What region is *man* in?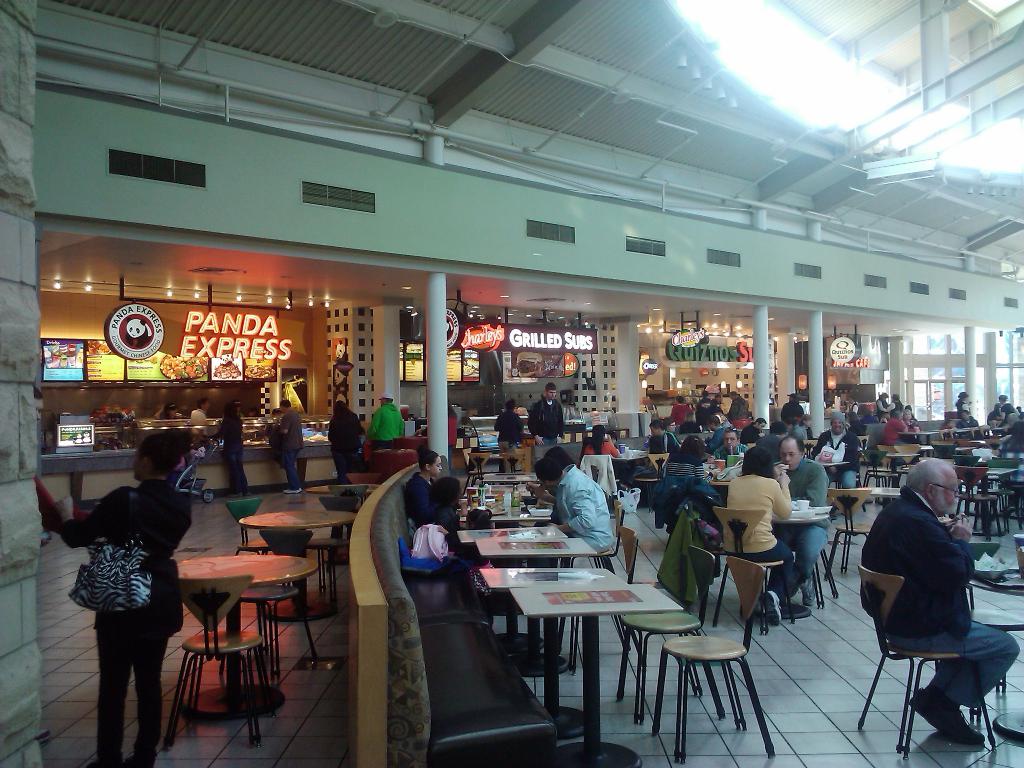
[714,424,747,468].
